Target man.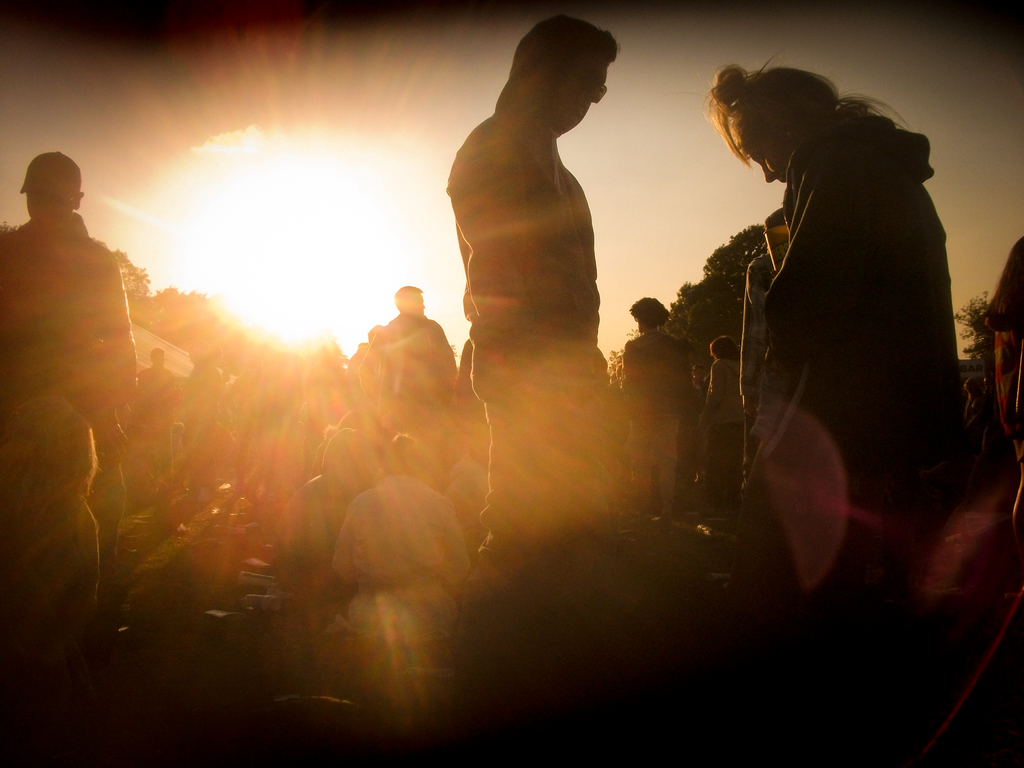
Target region: (left=437, top=18, right=650, bottom=630).
